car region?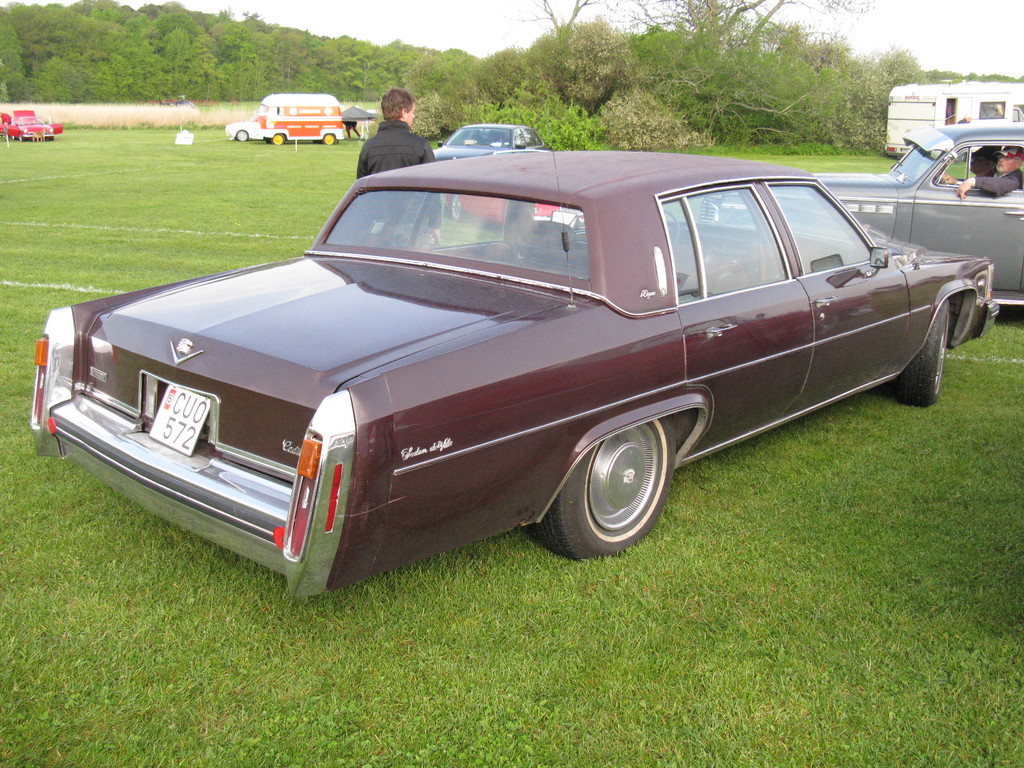
[left=425, top=121, right=558, bottom=193]
